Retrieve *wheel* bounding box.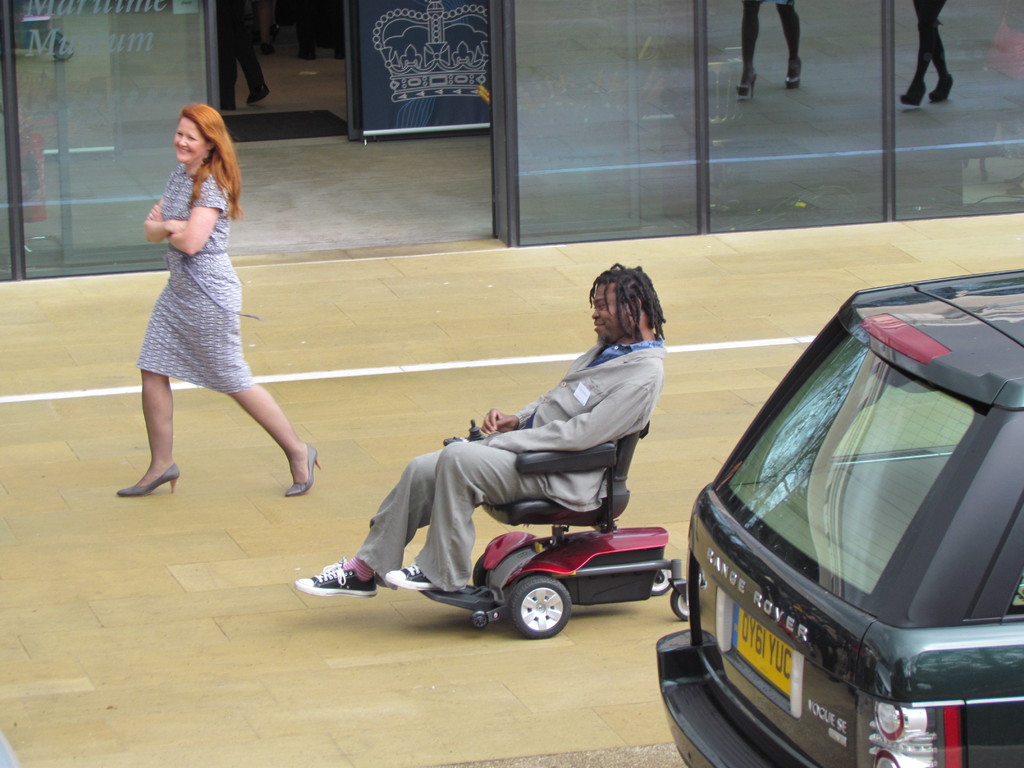
Bounding box: (left=473, top=556, right=486, bottom=589).
